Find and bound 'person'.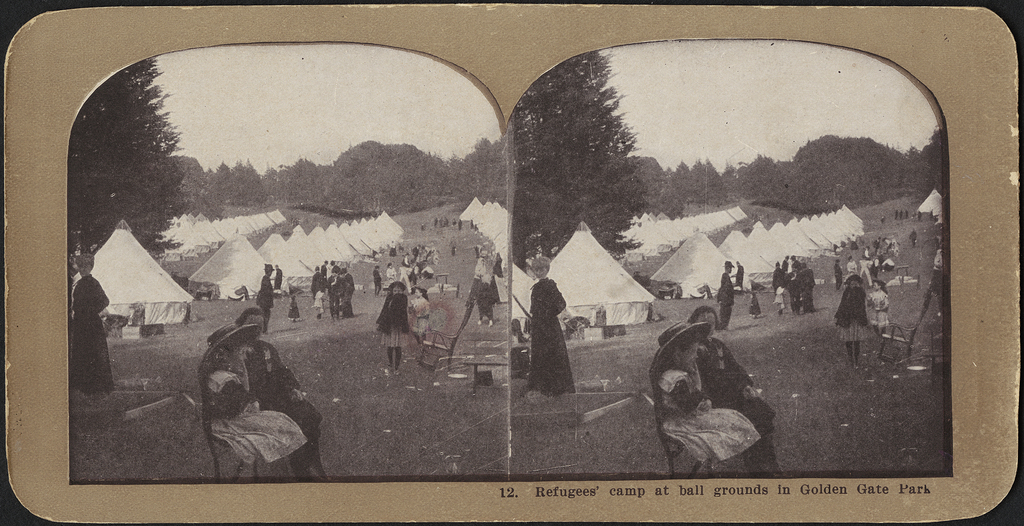
Bound: crop(521, 250, 573, 397).
